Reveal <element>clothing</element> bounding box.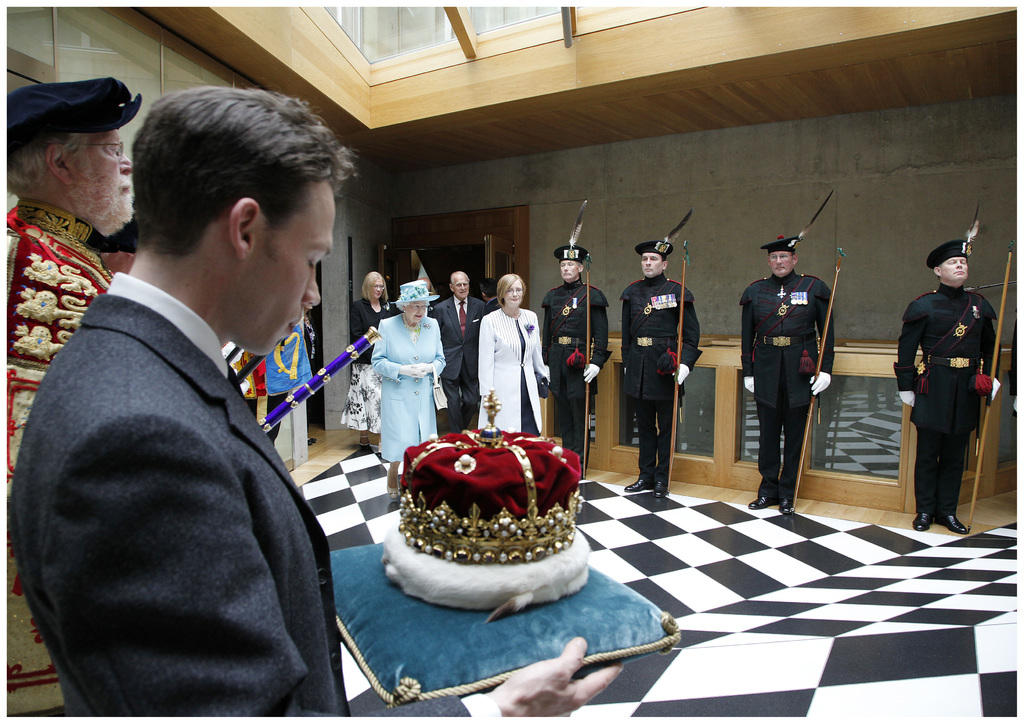
Revealed: x1=737, y1=268, x2=842, y2=503.
